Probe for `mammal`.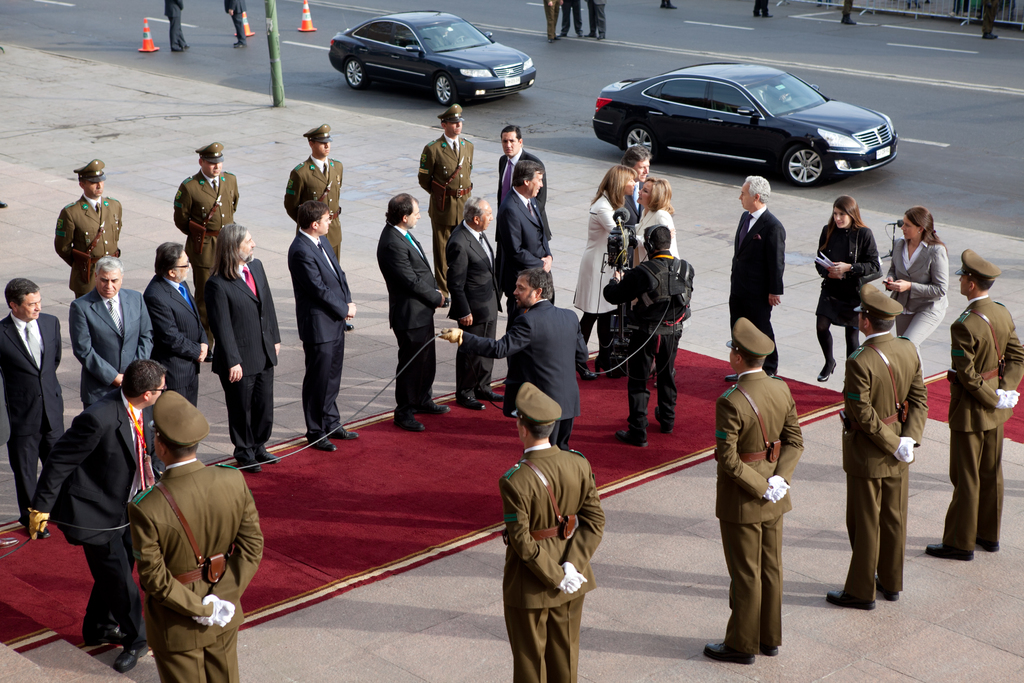
Probe result: detection(906, 0, 919, 12).
